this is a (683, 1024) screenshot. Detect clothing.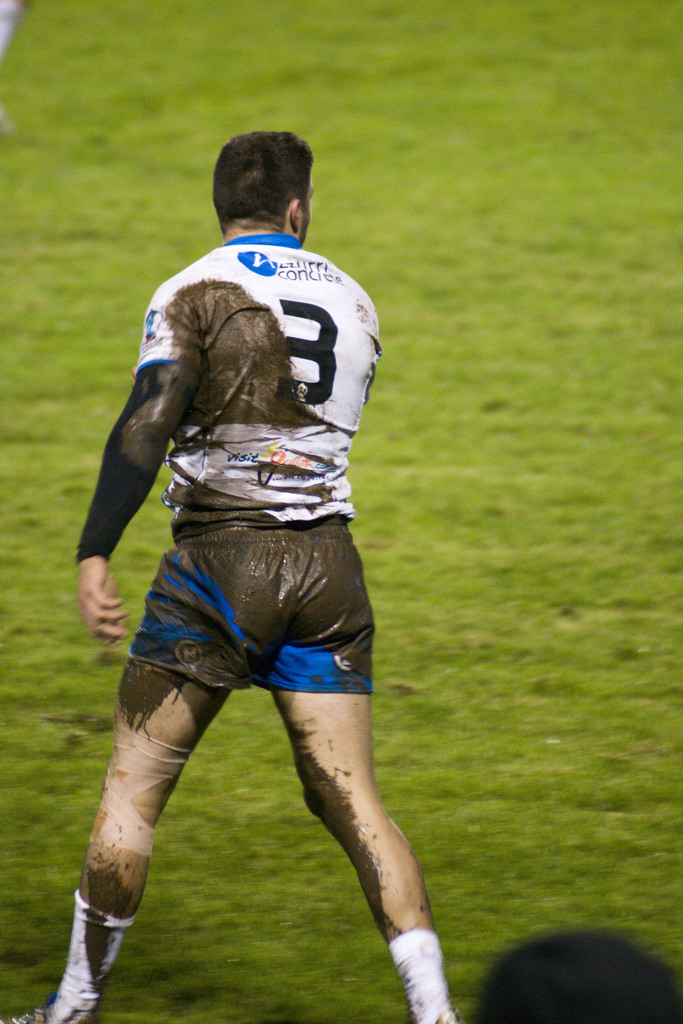
pyautogui.locateOnScreen(63, 241, 384, 696).
